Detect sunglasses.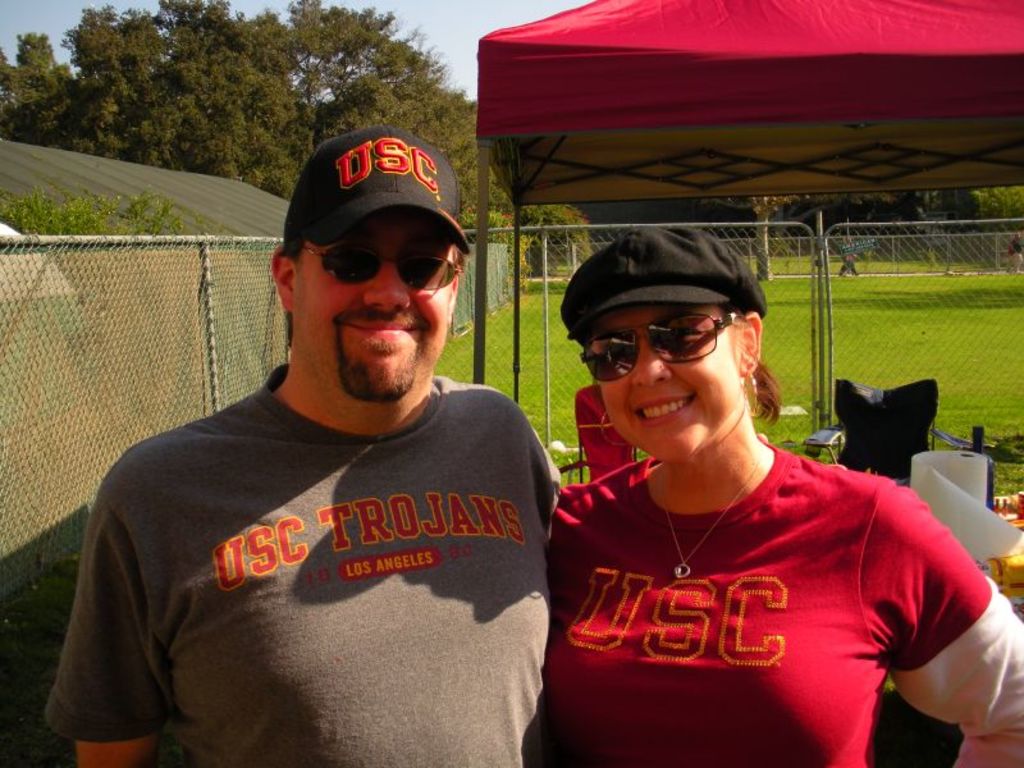
Detected at [left=582, top=312, right=744, bottom=383].
